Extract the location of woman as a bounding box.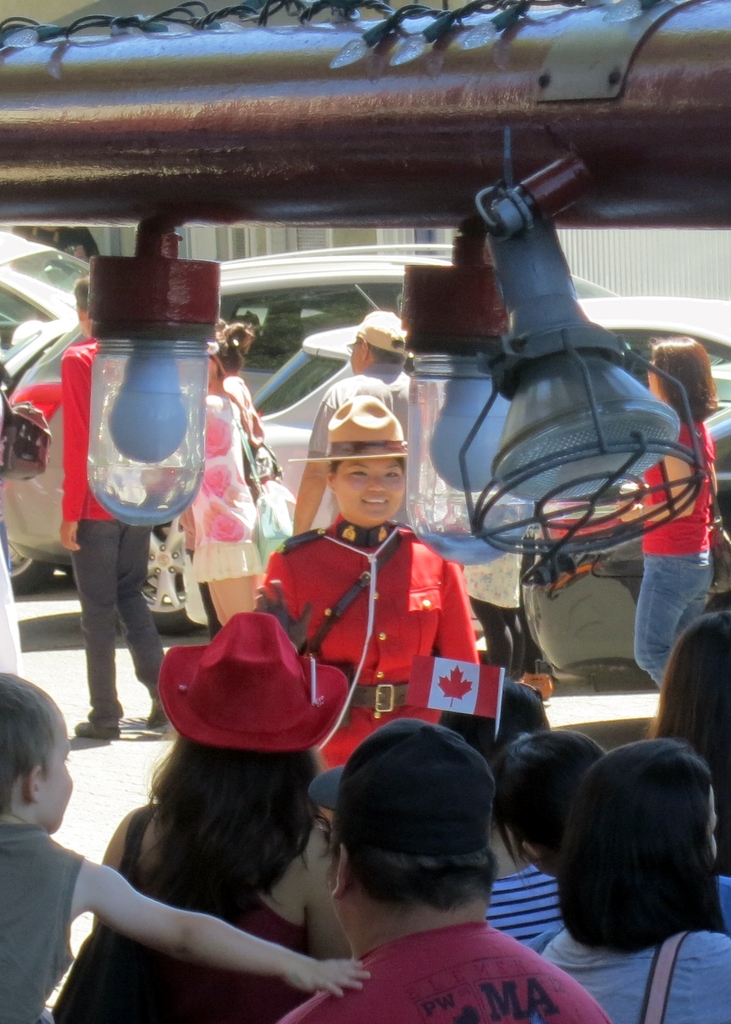
rect(243, 389, 477, 762).
